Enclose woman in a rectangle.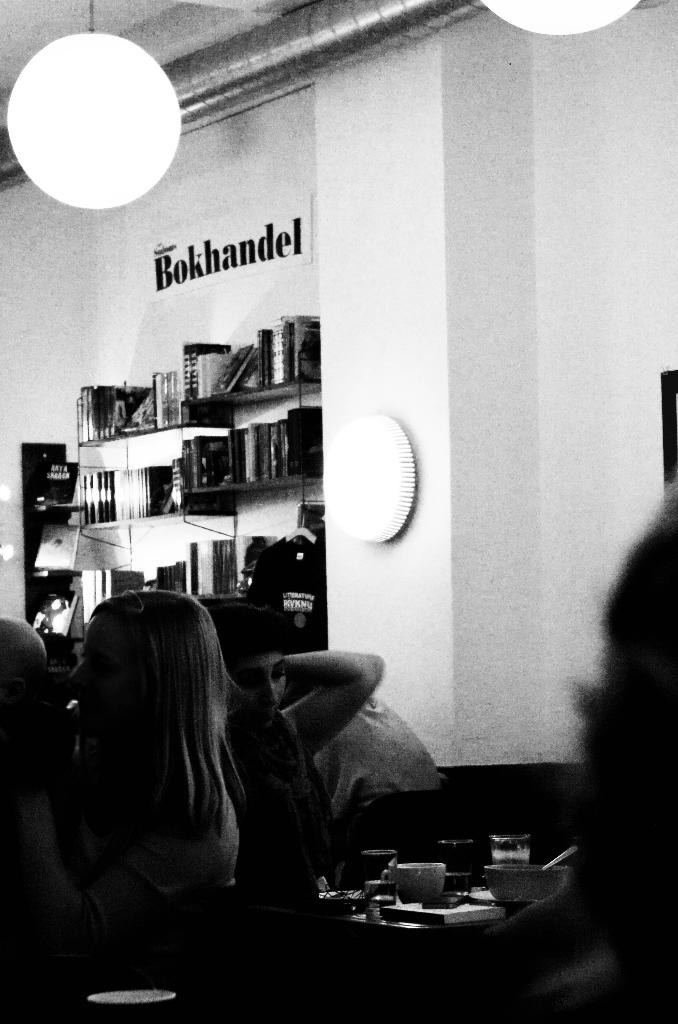
{"left": 0, "top": 584, "right": 385, "bottom": 990}.
